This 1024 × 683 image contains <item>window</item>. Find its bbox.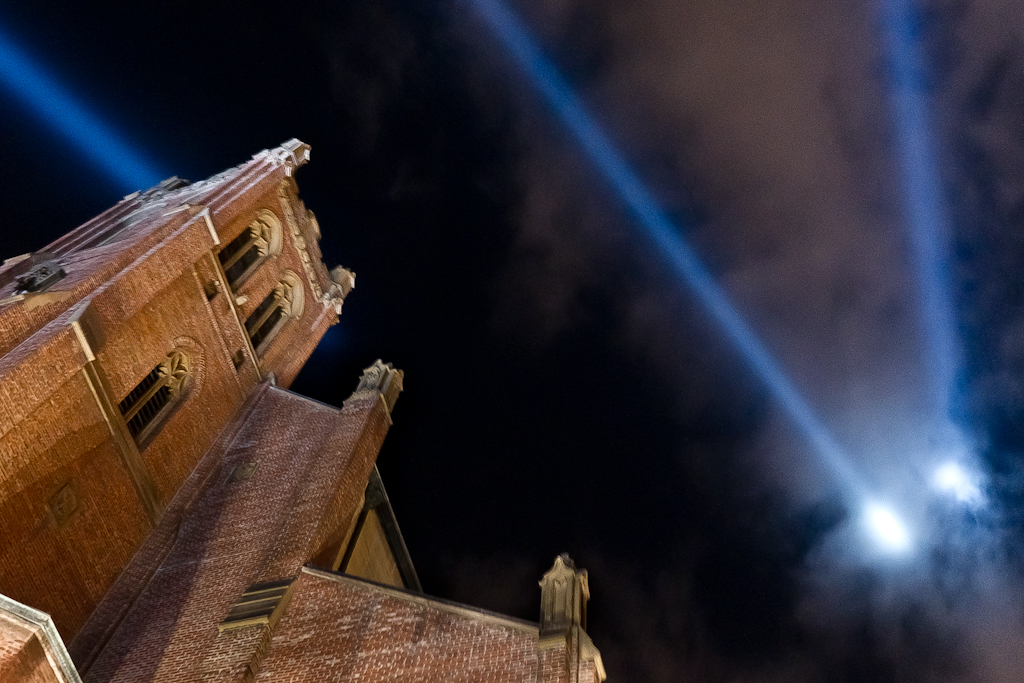
bbox=(215, 211, 280, 293).
